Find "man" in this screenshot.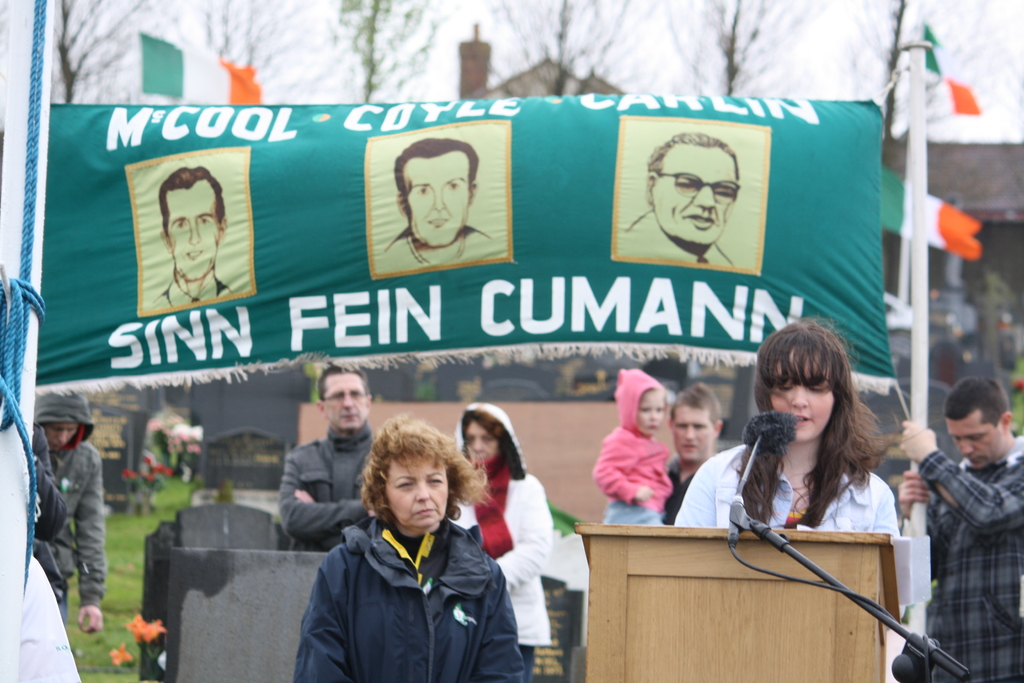
The bounding box for "man" is locate(273, 364, 376, 554).
